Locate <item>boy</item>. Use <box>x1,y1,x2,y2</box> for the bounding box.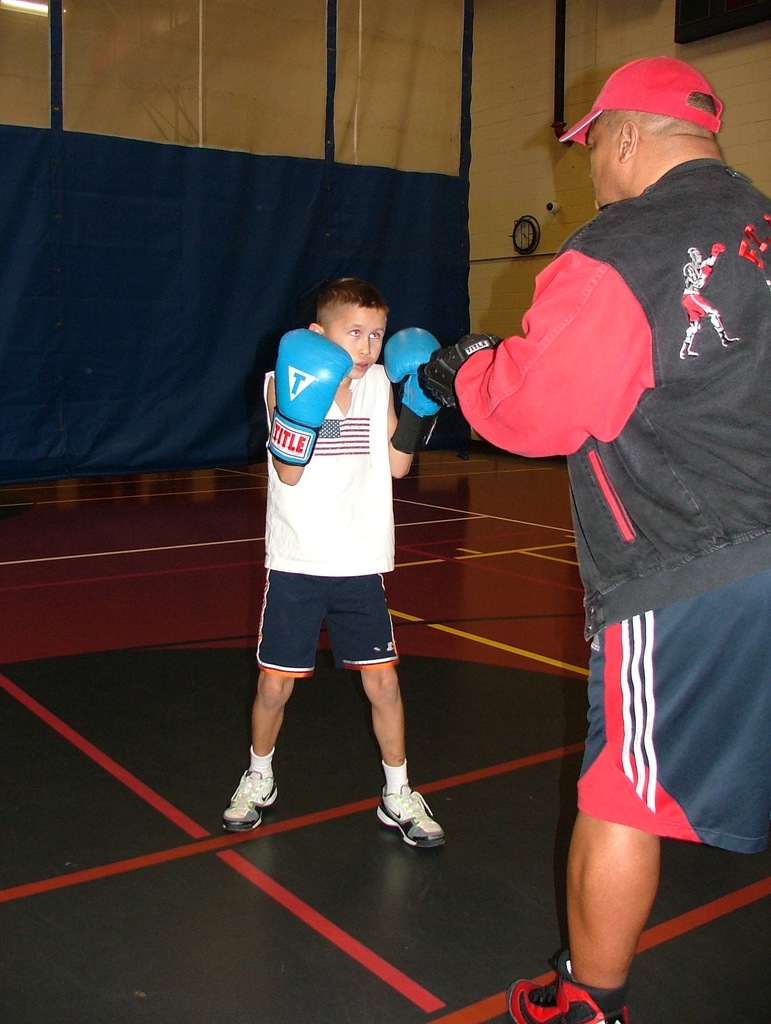
<box>215,316,480,827</box>.
